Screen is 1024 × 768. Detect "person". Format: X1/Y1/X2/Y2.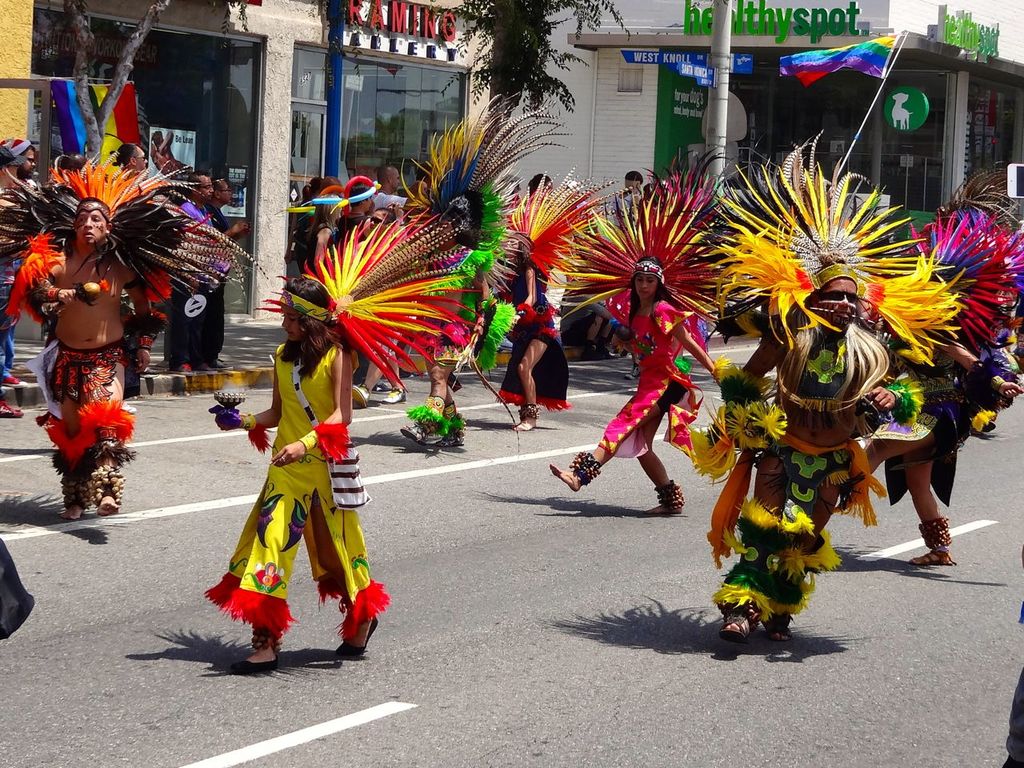
38/146/91/229.
